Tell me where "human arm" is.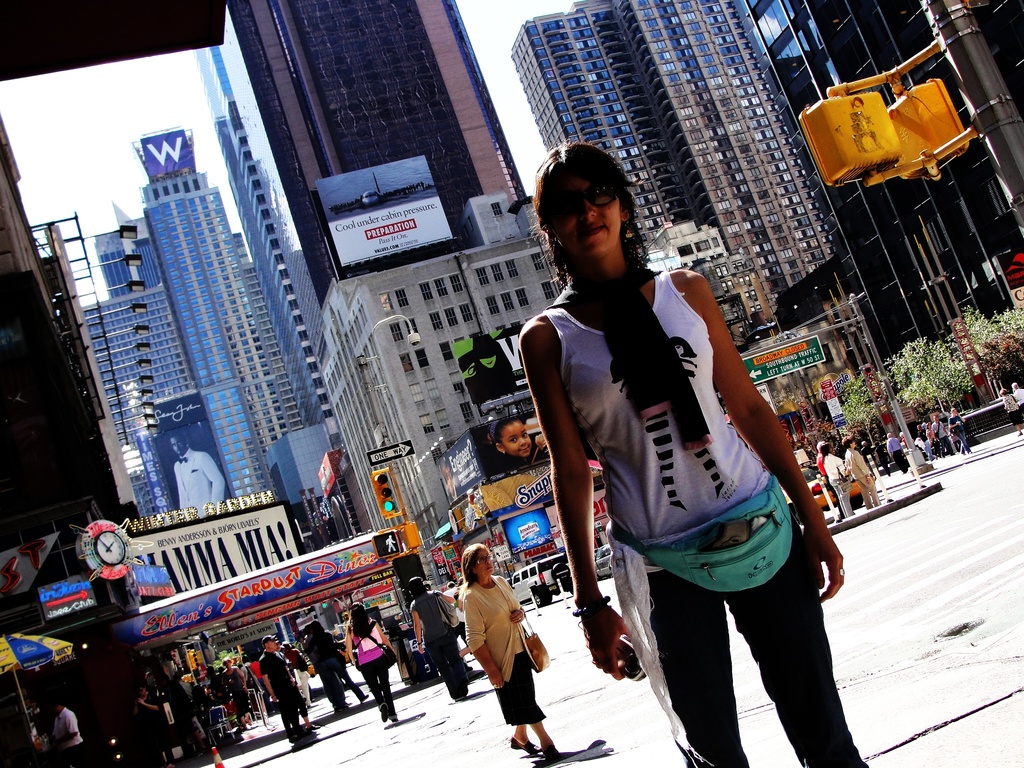
"human arm" is at x1=59 y1=713 x2=80 y2=742.
